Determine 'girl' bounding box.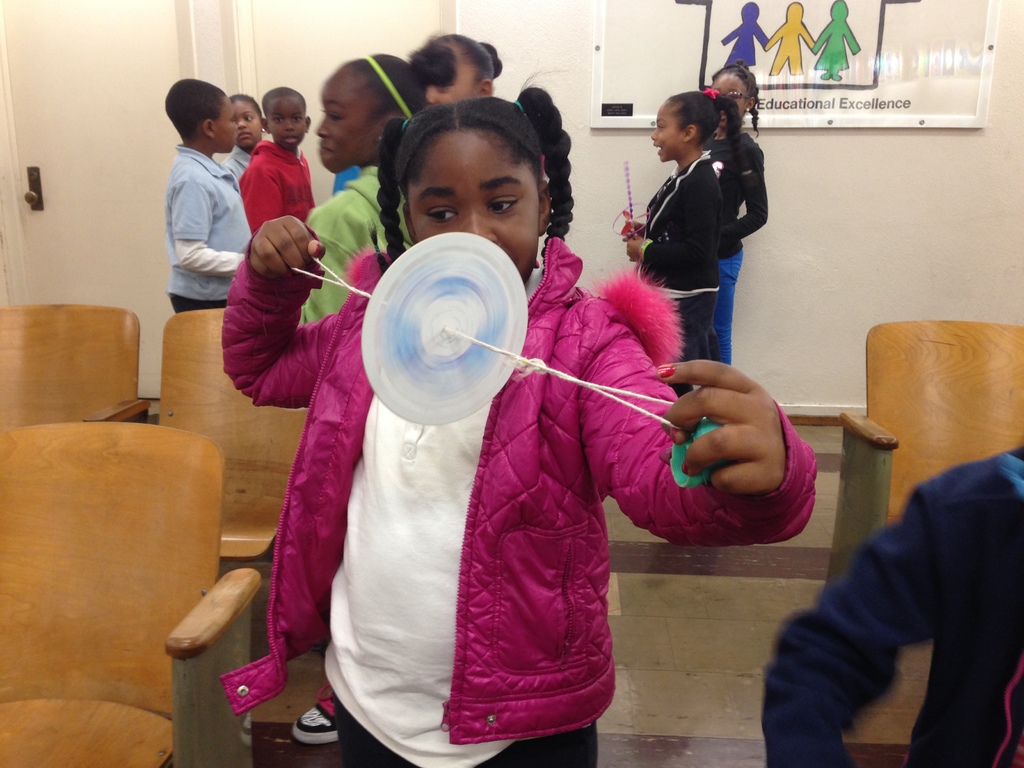
Determined: x1=703 y1=61 x2=768 y2=357.
